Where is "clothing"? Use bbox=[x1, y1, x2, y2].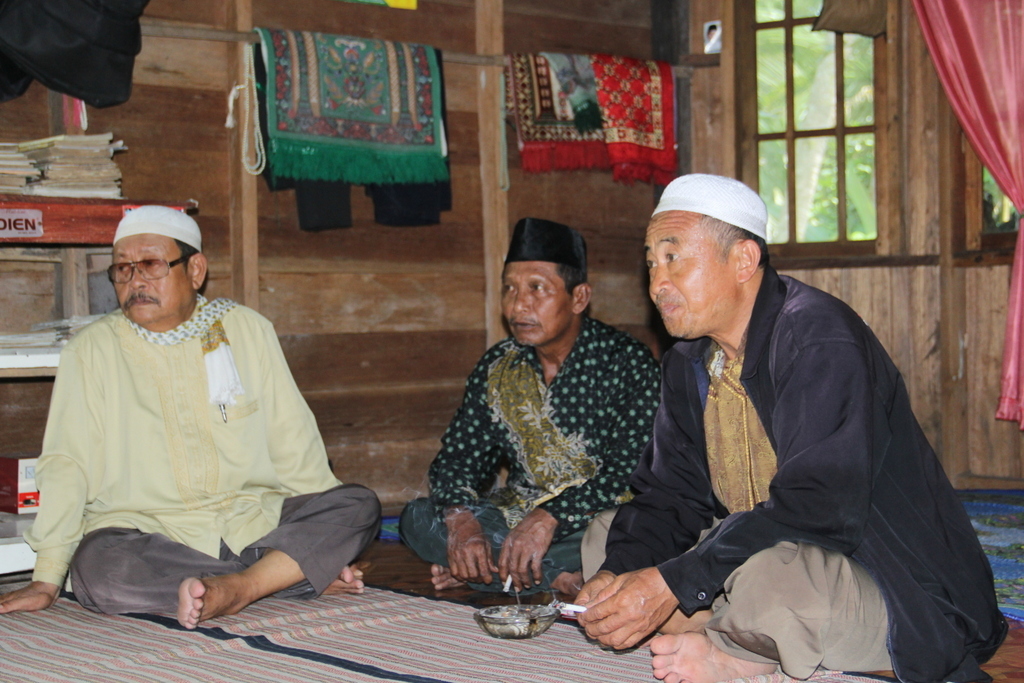
bbox=[115, 236, 199, 328].
